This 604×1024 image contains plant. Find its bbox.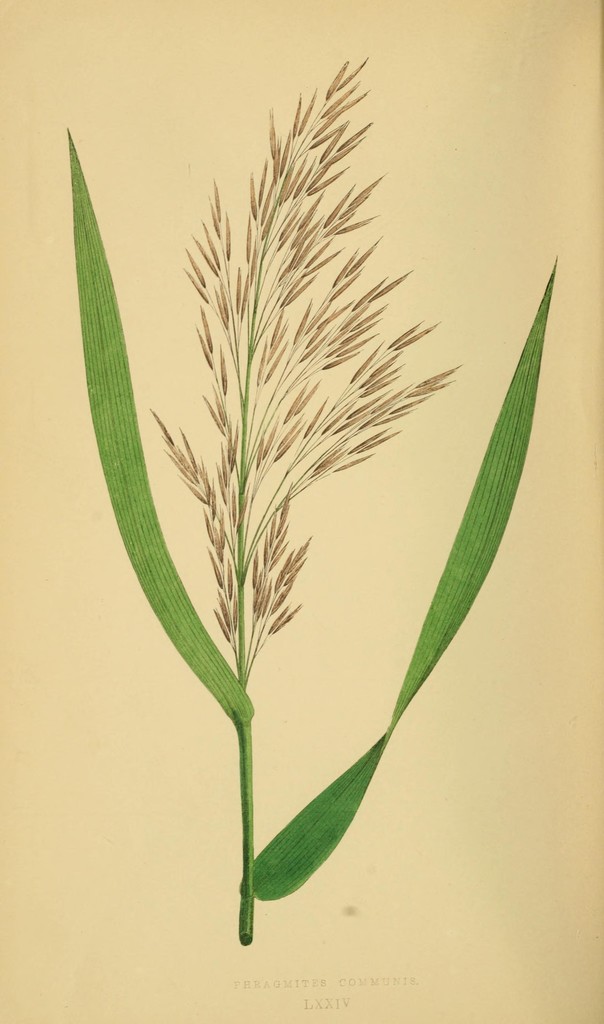
Rect(51, 6, 550, 966).
